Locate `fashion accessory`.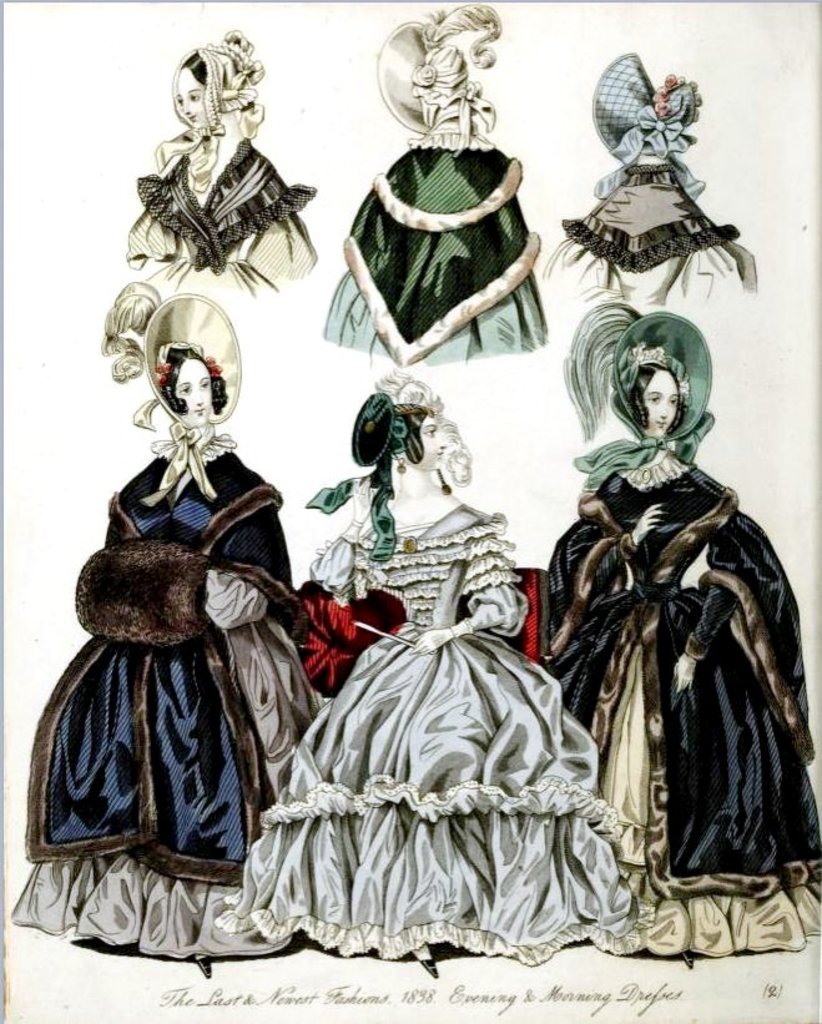
Bounding box: <region>410, 940, 439, 978</region>.
